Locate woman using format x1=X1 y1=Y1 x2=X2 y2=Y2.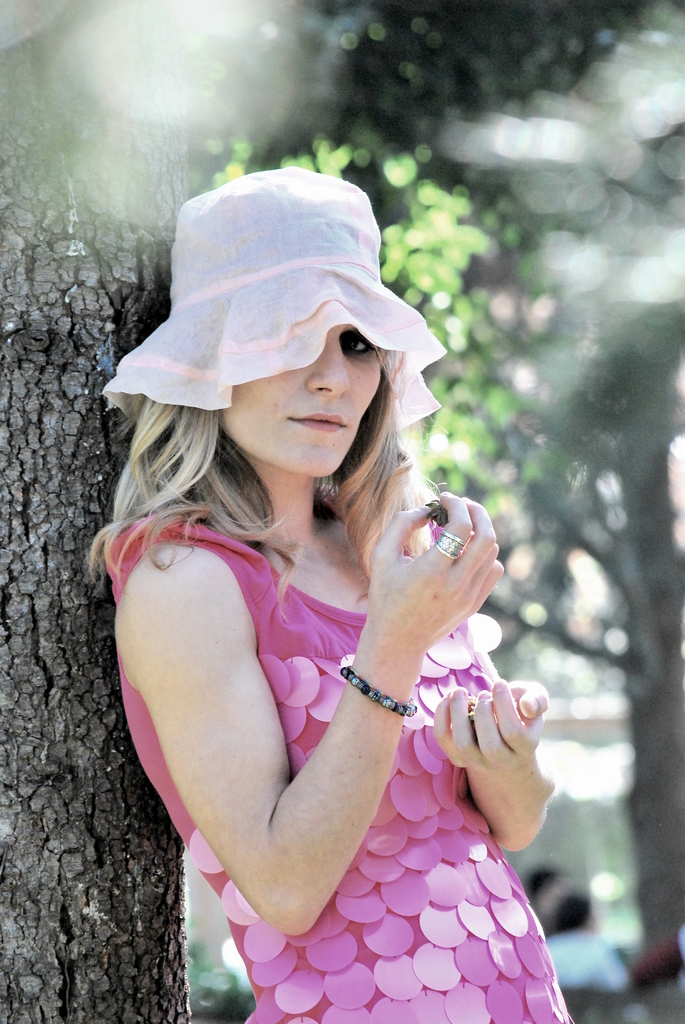
x1=95 y1=156 x2=579 y2=1021.
